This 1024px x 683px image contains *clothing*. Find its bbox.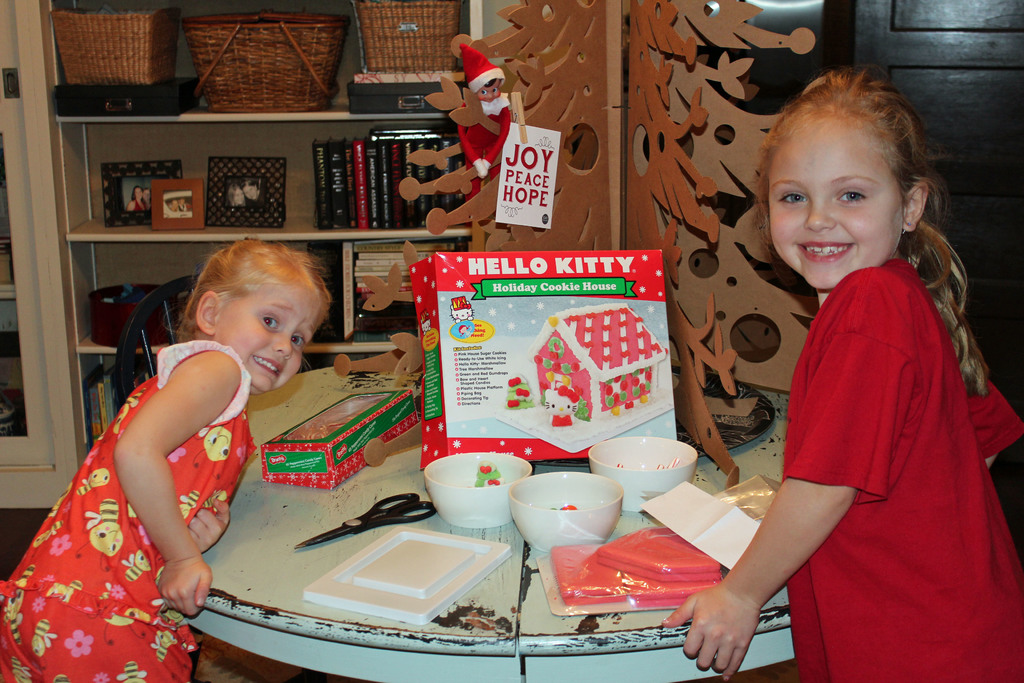
region(0, 336, 257, 682).
